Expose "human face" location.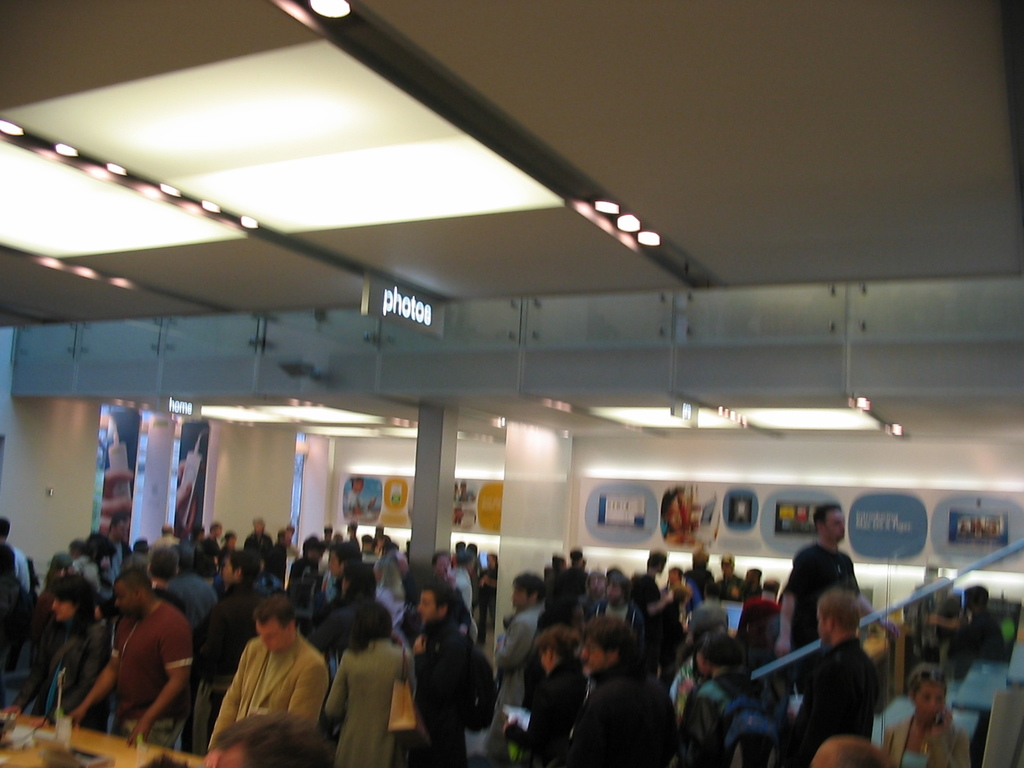
Exposed at detection(915, 685, 947, 724).
